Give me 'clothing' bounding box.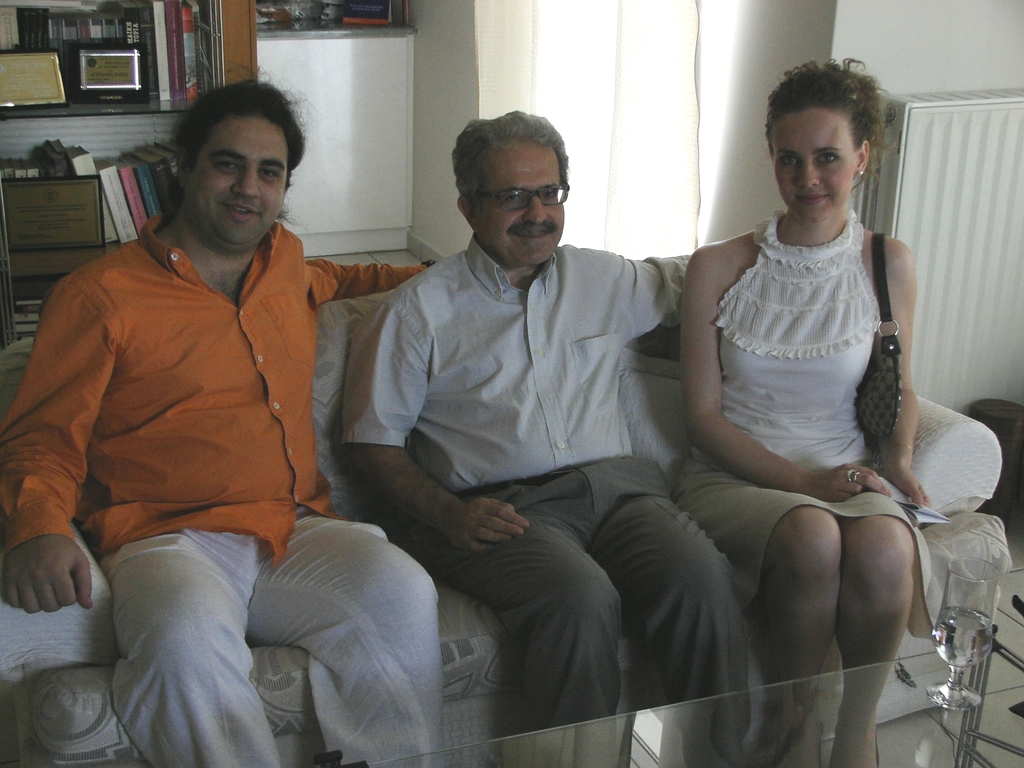
{"left": 22, "top": 150, "right": 372, "bottom": 693}.
